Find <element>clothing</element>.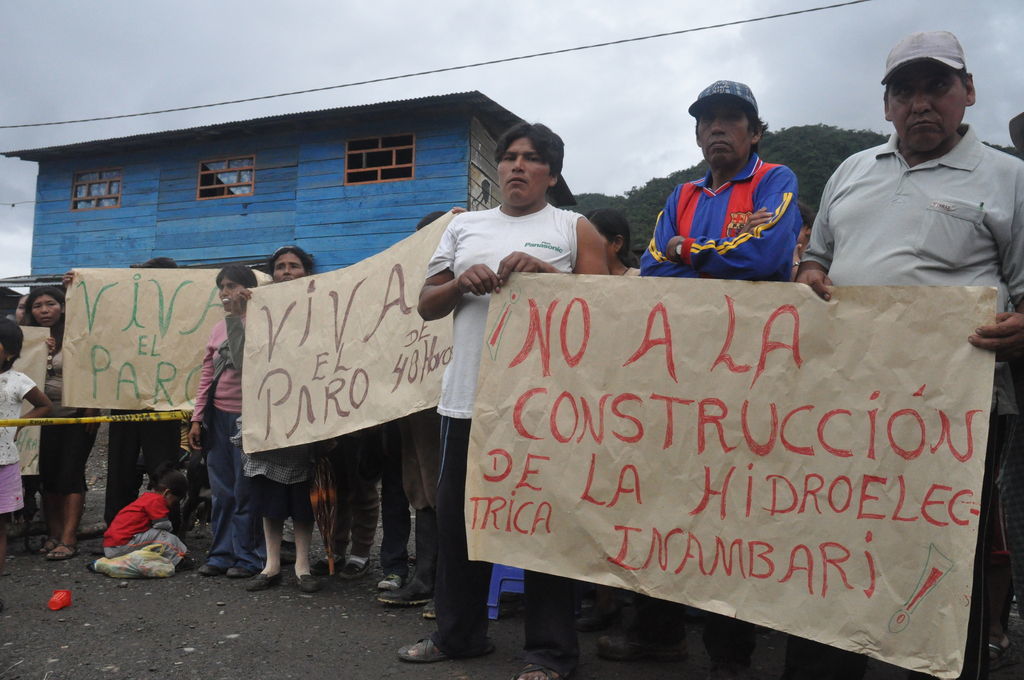
rect(404, 402, 440, 508).
